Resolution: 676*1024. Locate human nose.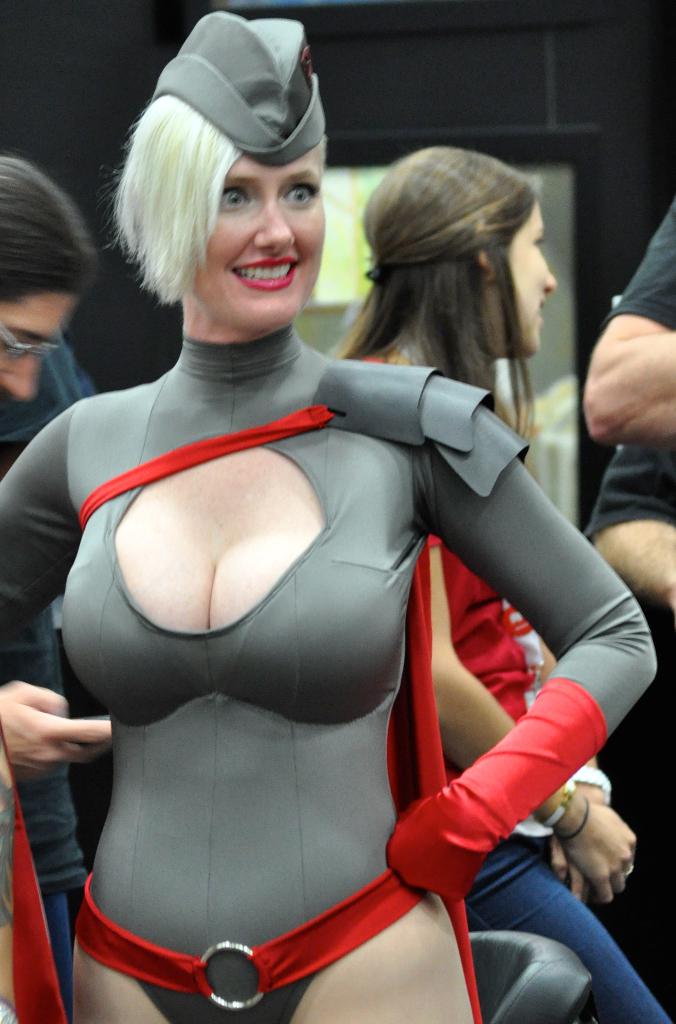
[left=255, top=197, right=291, bottom=251].
